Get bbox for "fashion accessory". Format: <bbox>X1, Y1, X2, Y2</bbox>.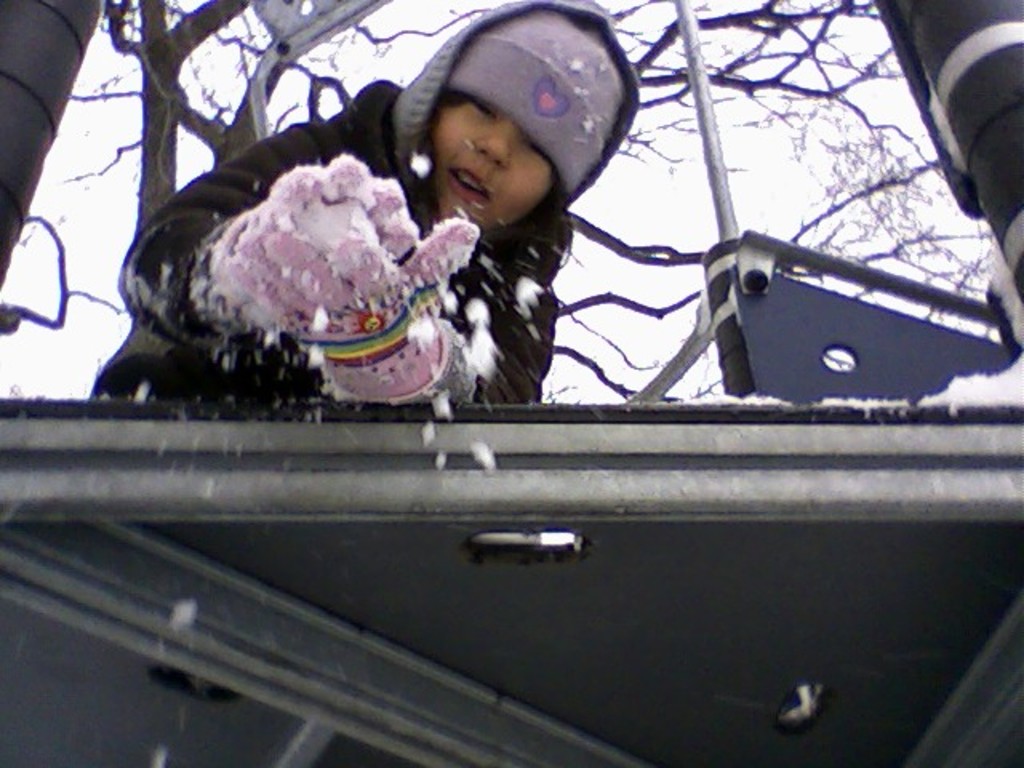
<bbox>450, 0, 635, 195</bbox>.
